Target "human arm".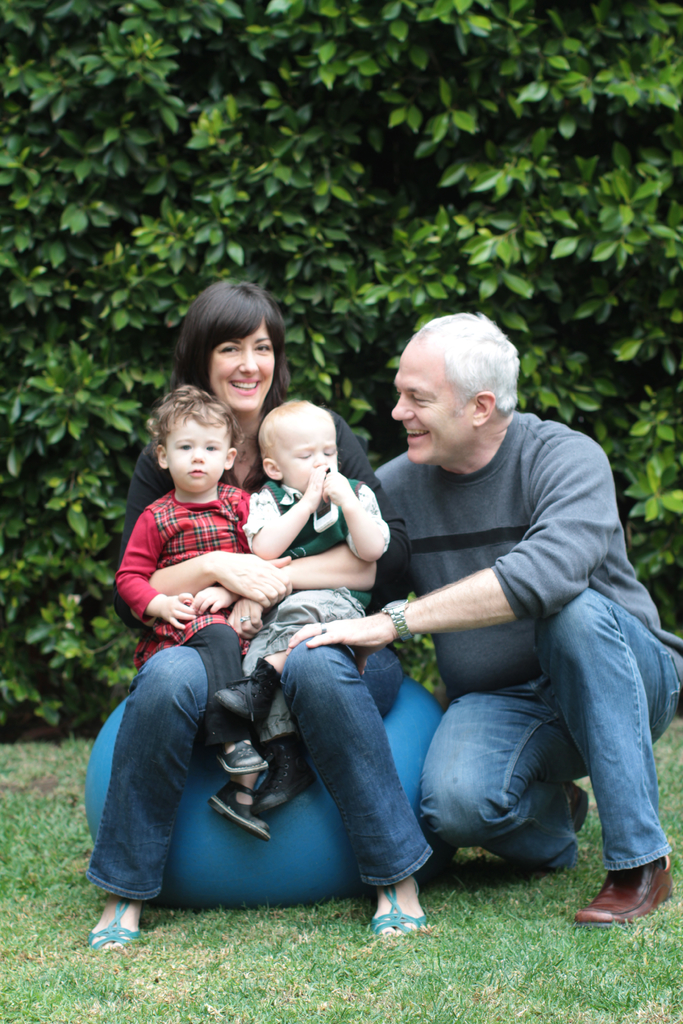
Target region: x1=191, y1=512, x2=249, y2=617.
